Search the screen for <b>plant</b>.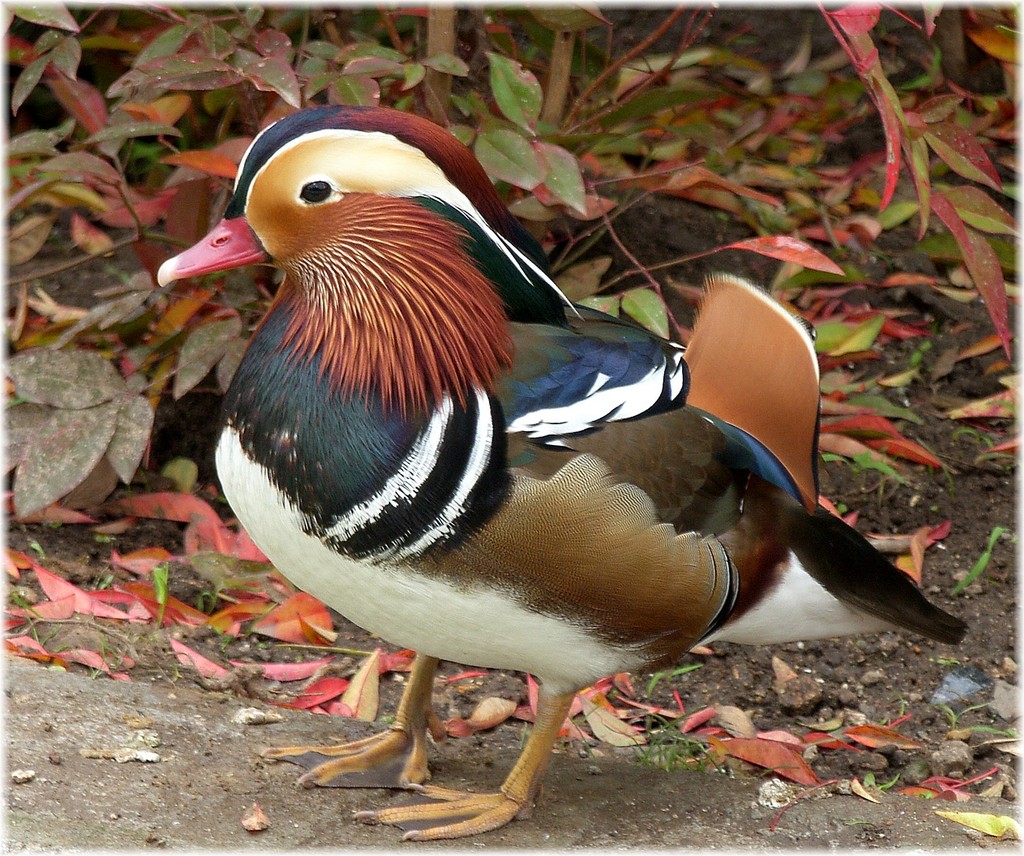
Found at locate(72, 632, 117, 681).
